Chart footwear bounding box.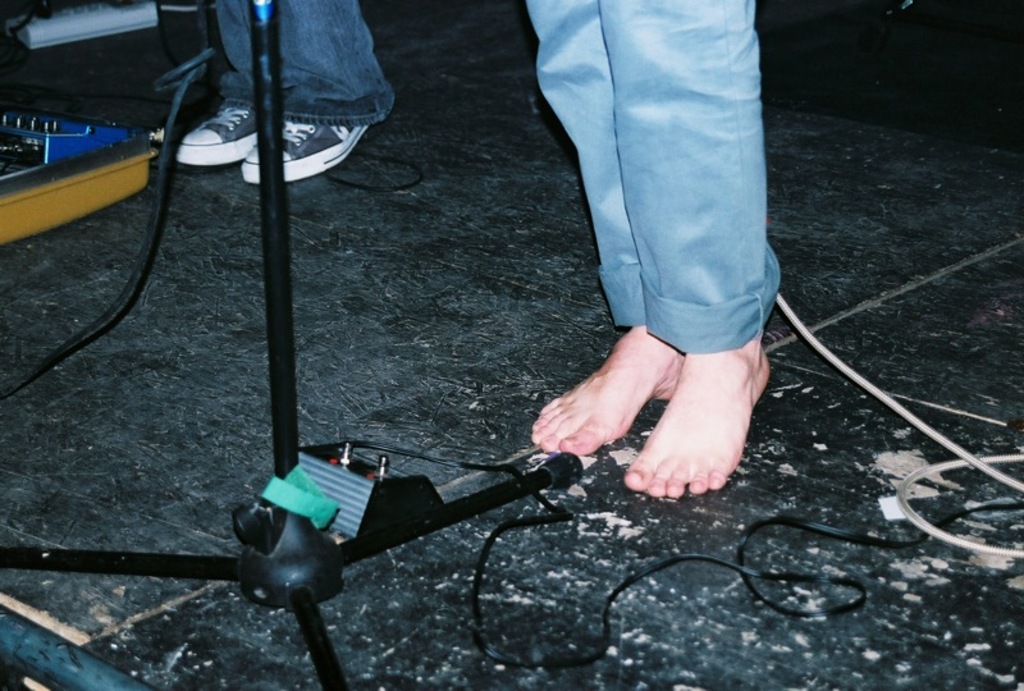
Charted: region(239, 114, 369, 189).
